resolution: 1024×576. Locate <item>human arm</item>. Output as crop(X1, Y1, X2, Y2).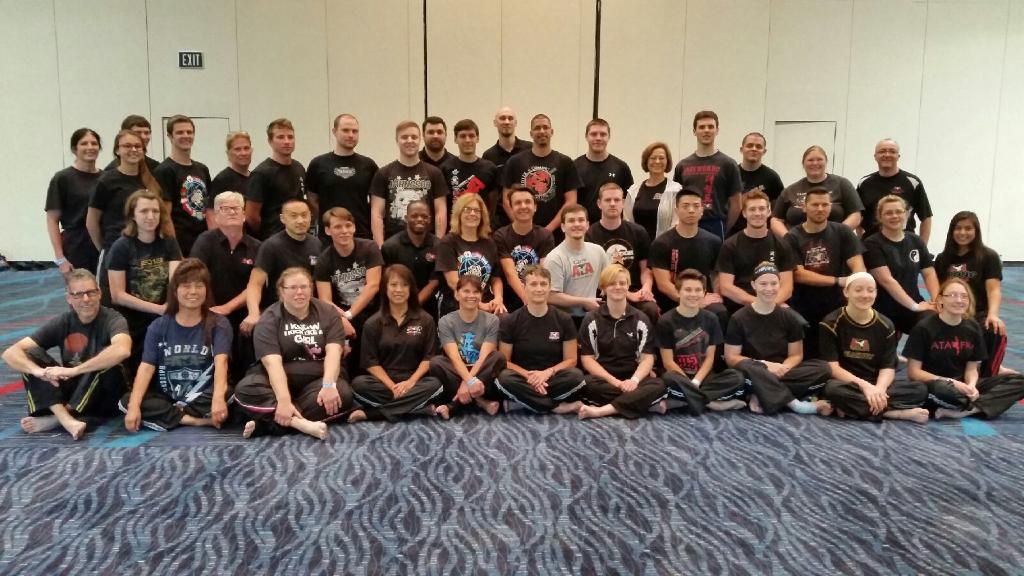
crop(917, 239, 941, 303).
